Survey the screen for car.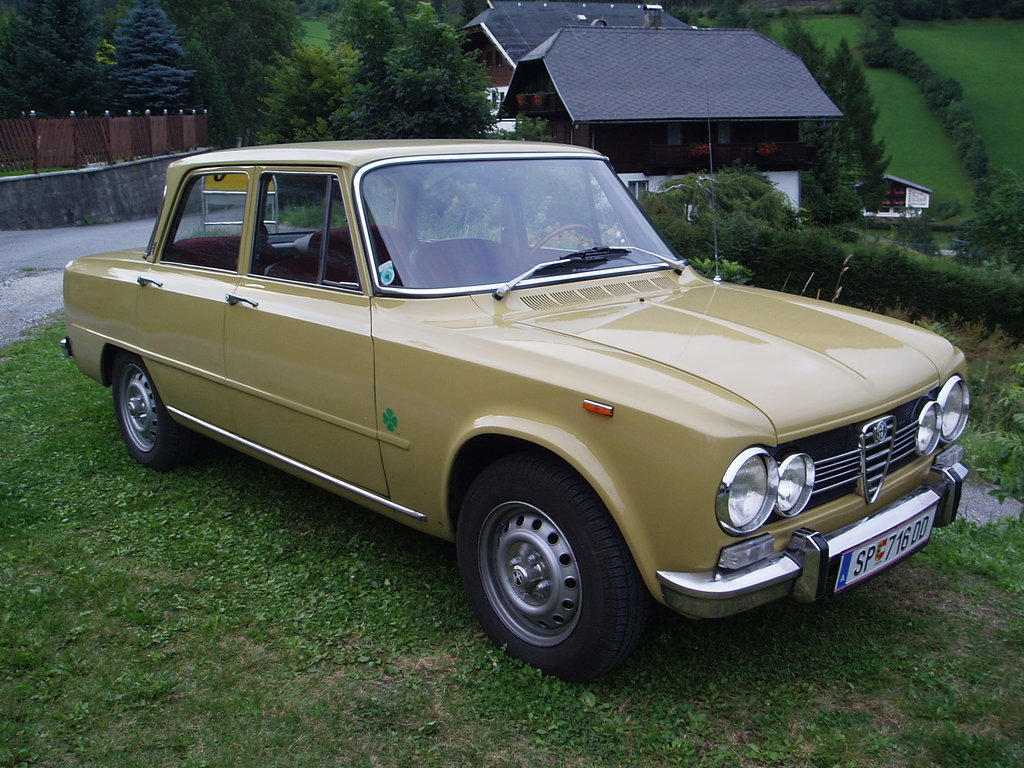
Survey found: bbox=(64, 142, 945, 666).
